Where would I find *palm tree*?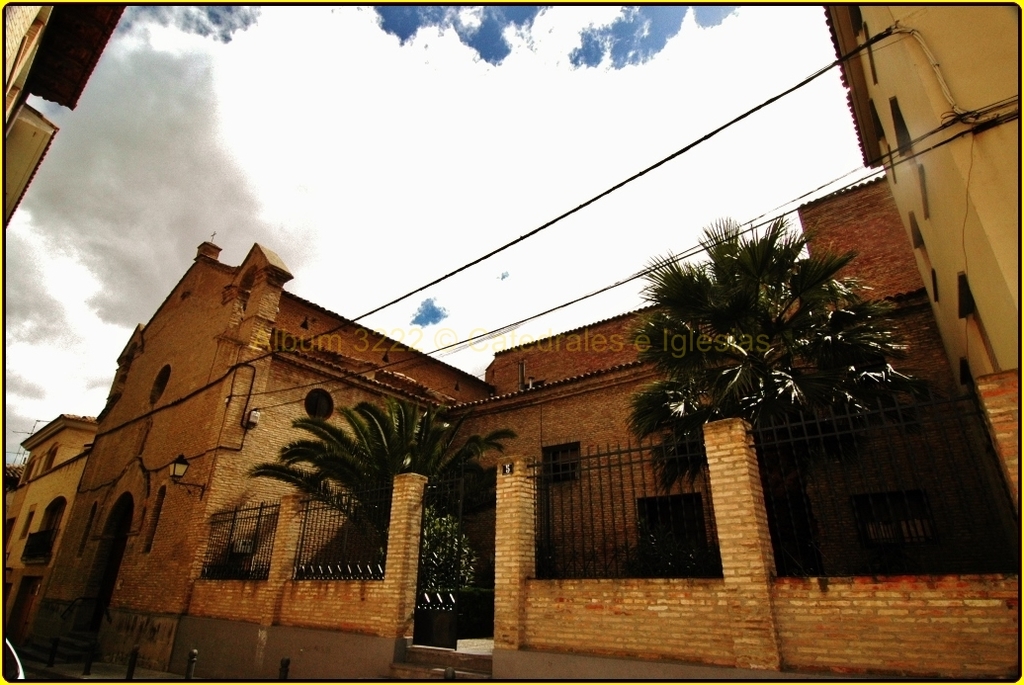
At rect(300, 393, 503, 584).
